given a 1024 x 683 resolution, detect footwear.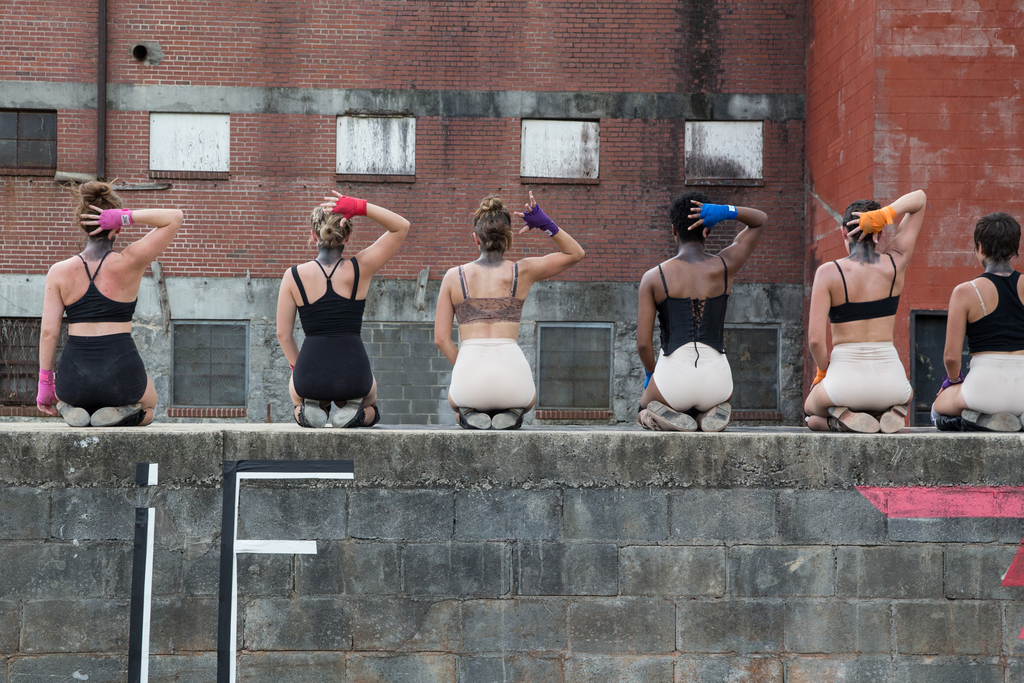
<bbox>296, 397, 333, 434</bbox>.
